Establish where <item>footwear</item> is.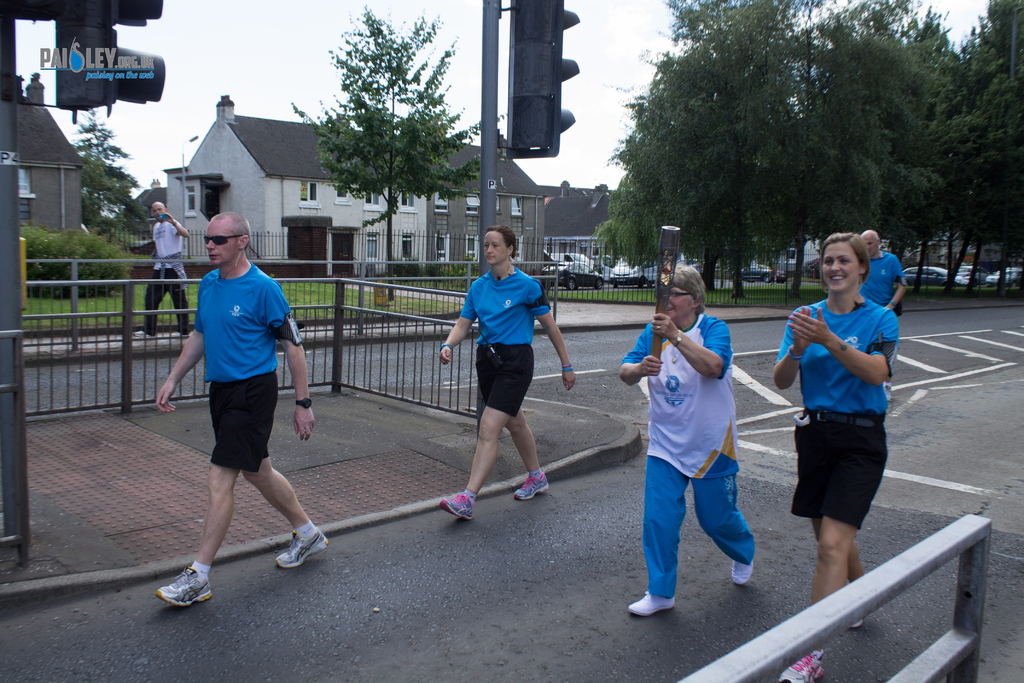
Established at Rect(851, 621, 865, 627).
